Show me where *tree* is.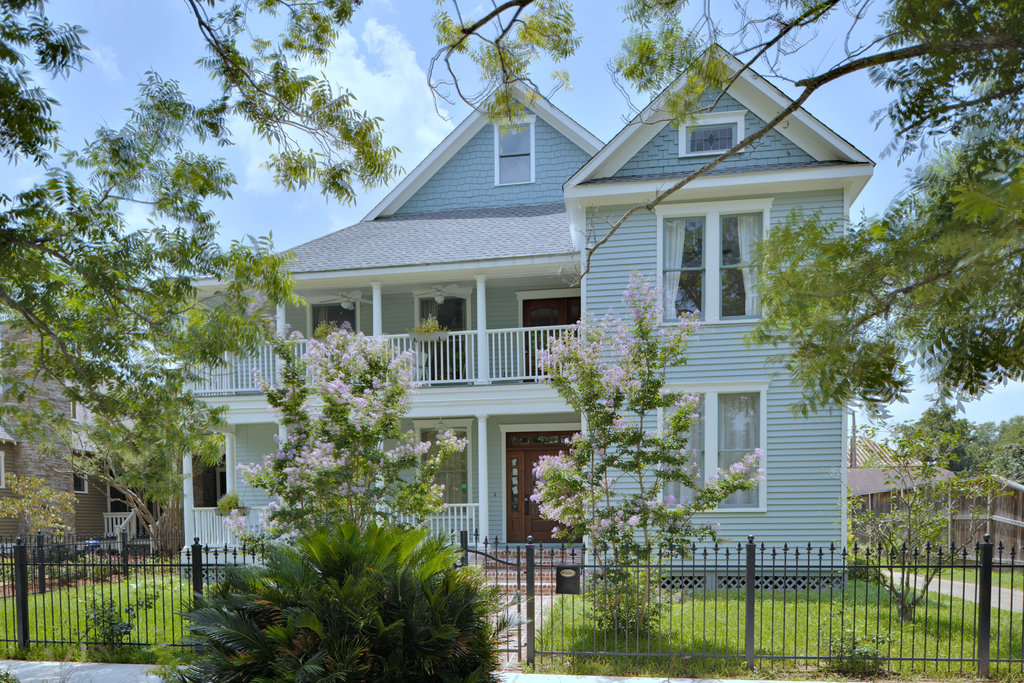
*tree* is at [x1=52, y1=381, x2=189, y2=548].
